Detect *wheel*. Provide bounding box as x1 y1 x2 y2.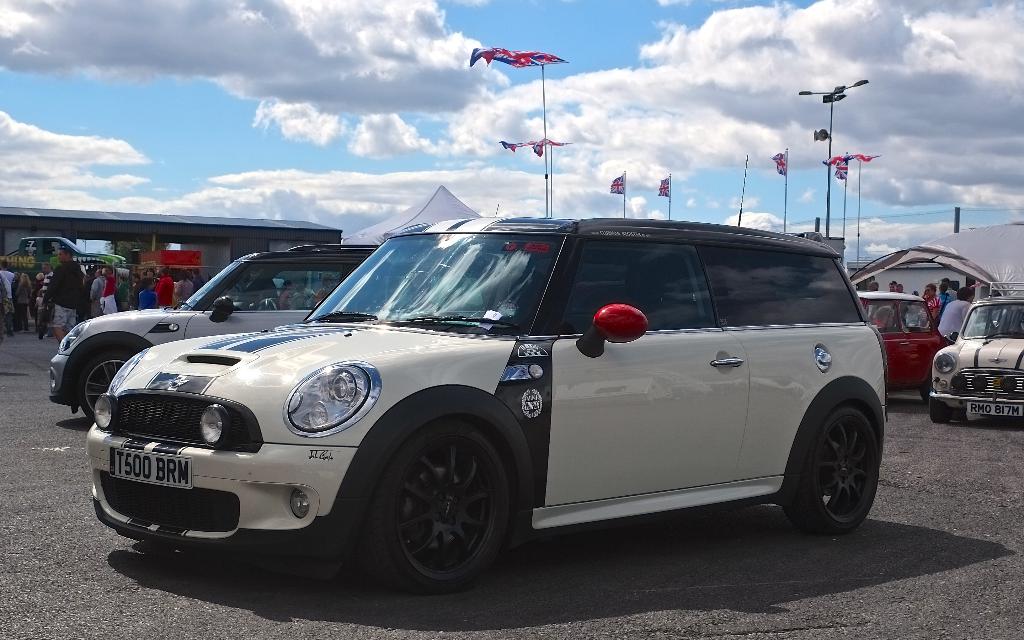
780 408 879 536.
